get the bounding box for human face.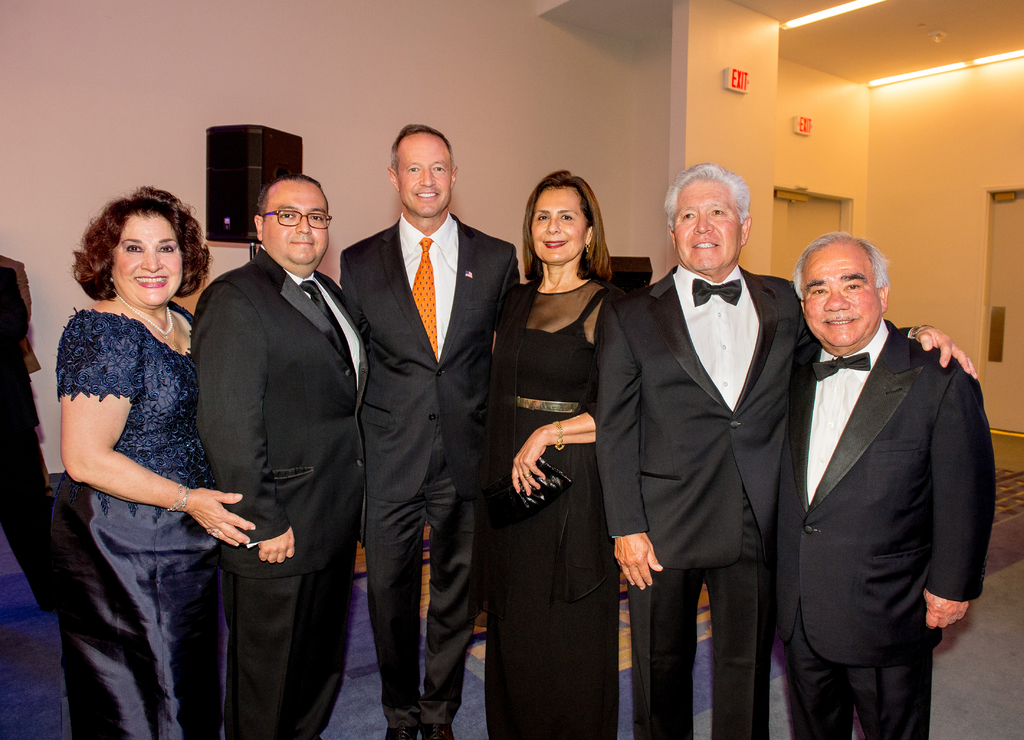
112 214 186 310.
